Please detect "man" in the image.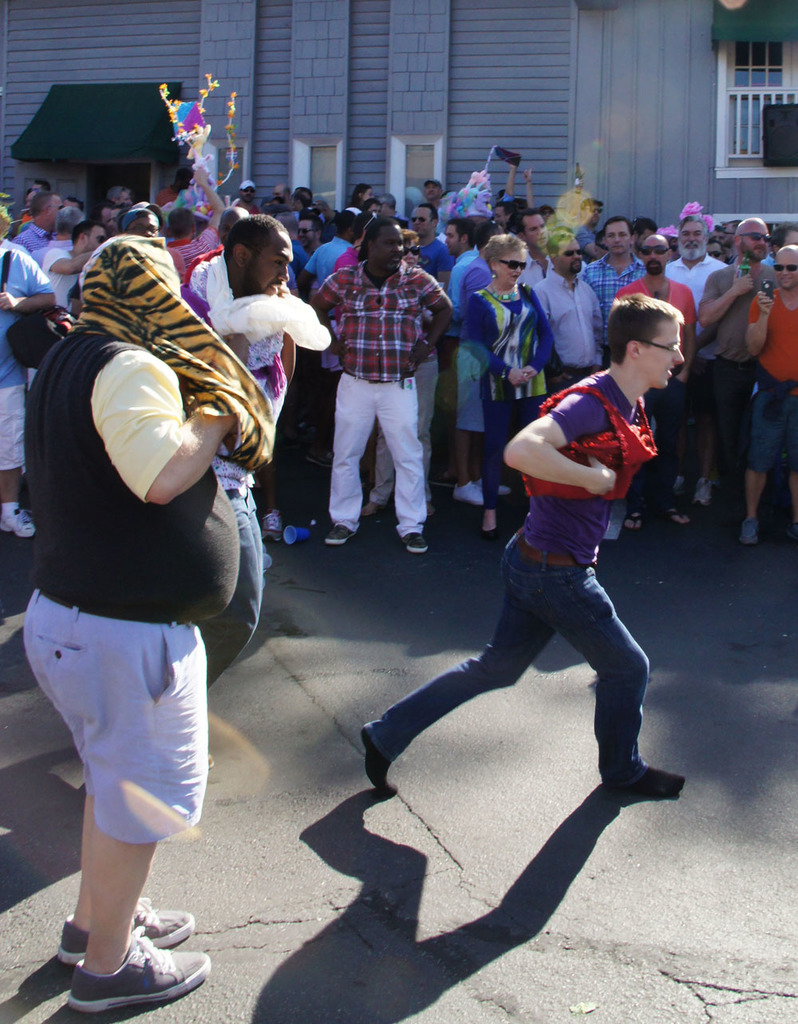
bbox=[0, 215, 54, 540].
